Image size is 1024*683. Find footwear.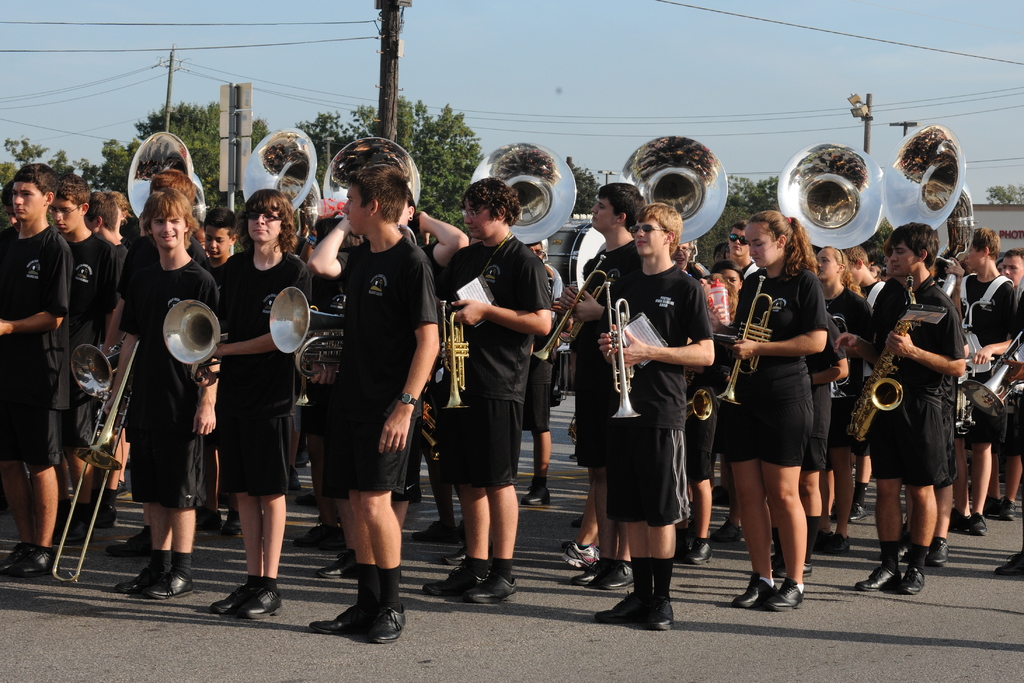
pyautogui.locateOnScreen(209, 588, 236, 611).
